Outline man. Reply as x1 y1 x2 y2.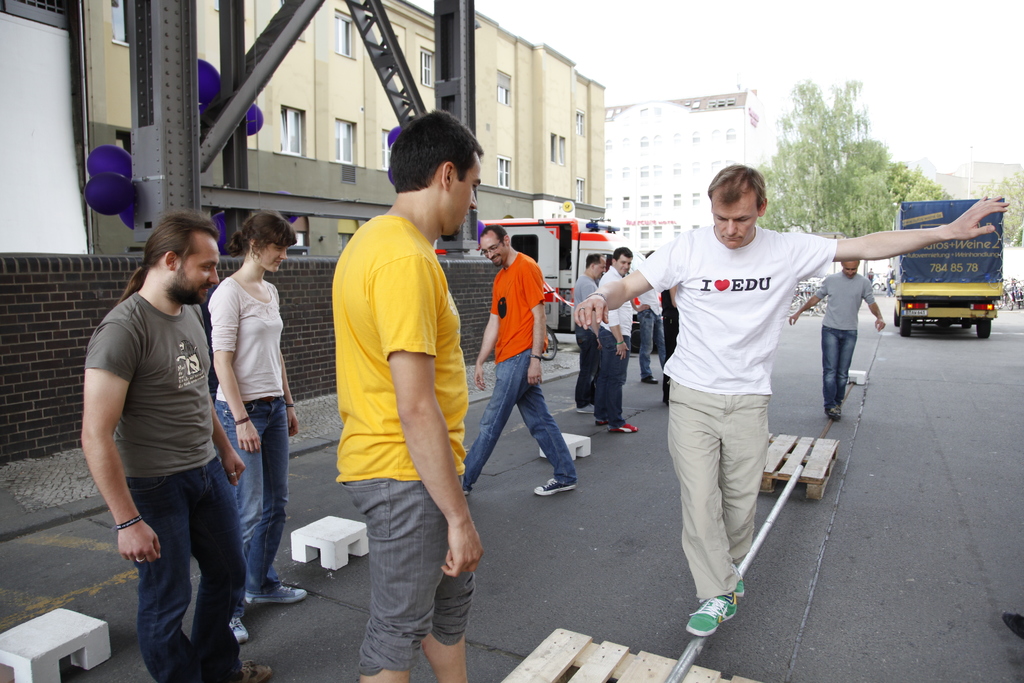
80 212 250 682.
